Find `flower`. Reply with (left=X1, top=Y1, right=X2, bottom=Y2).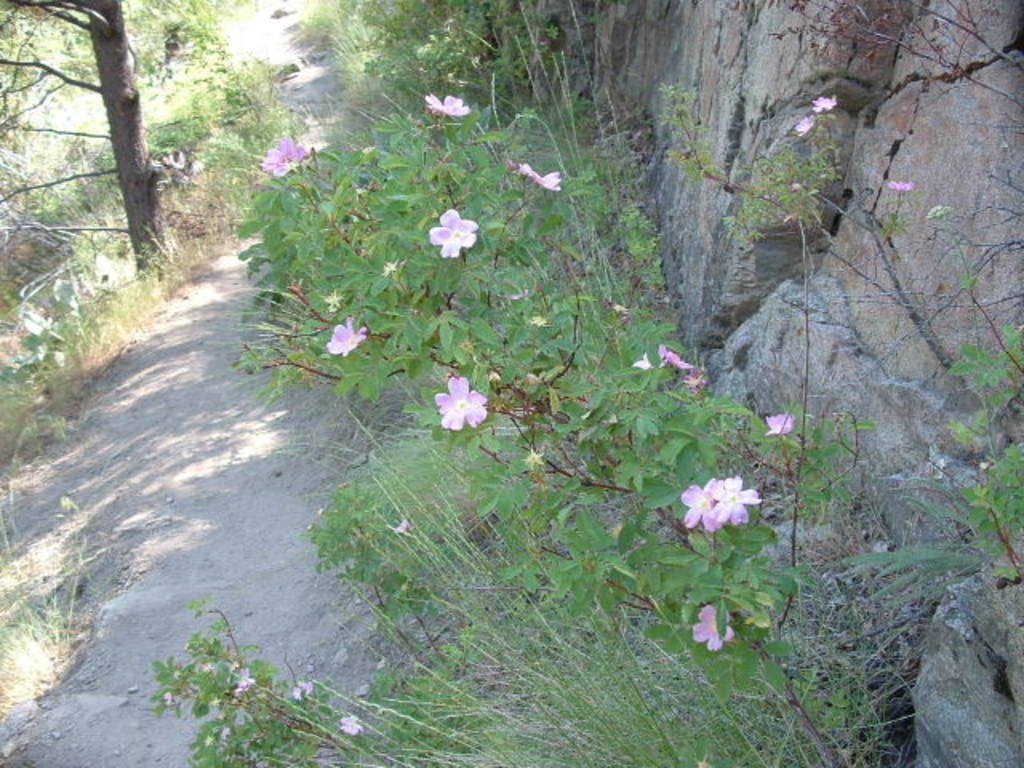
(left=890, top=178, right=910, bottom=195).
